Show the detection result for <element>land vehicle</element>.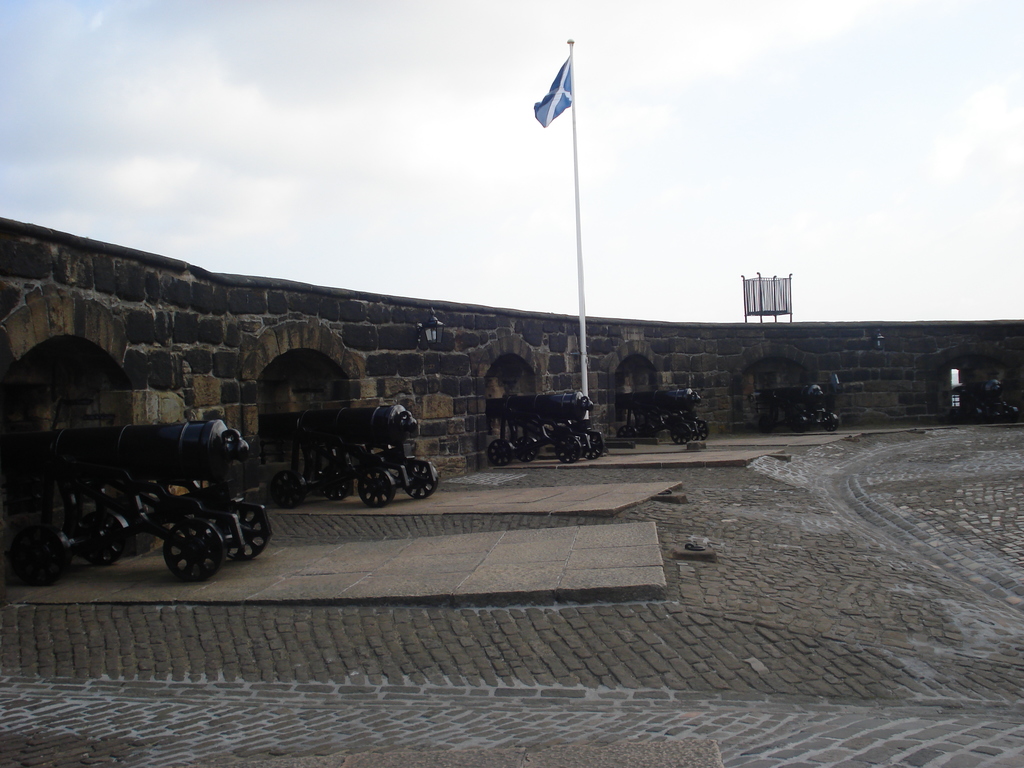
<region>264, 408, 427, 512</region>.
